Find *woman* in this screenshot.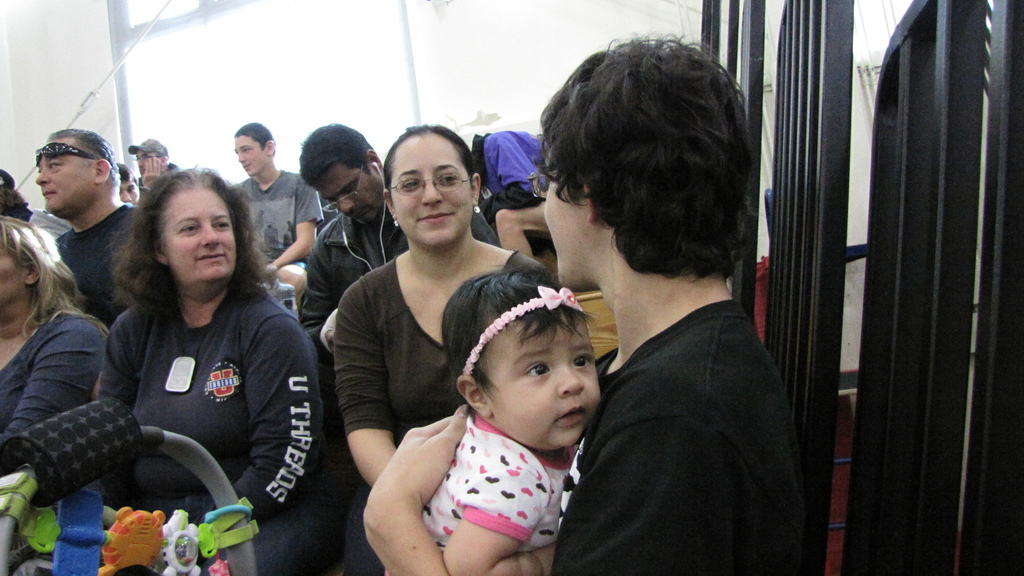
The bounding box for *woman* is (x1=334, y1=122, x2=544, y2=486).
